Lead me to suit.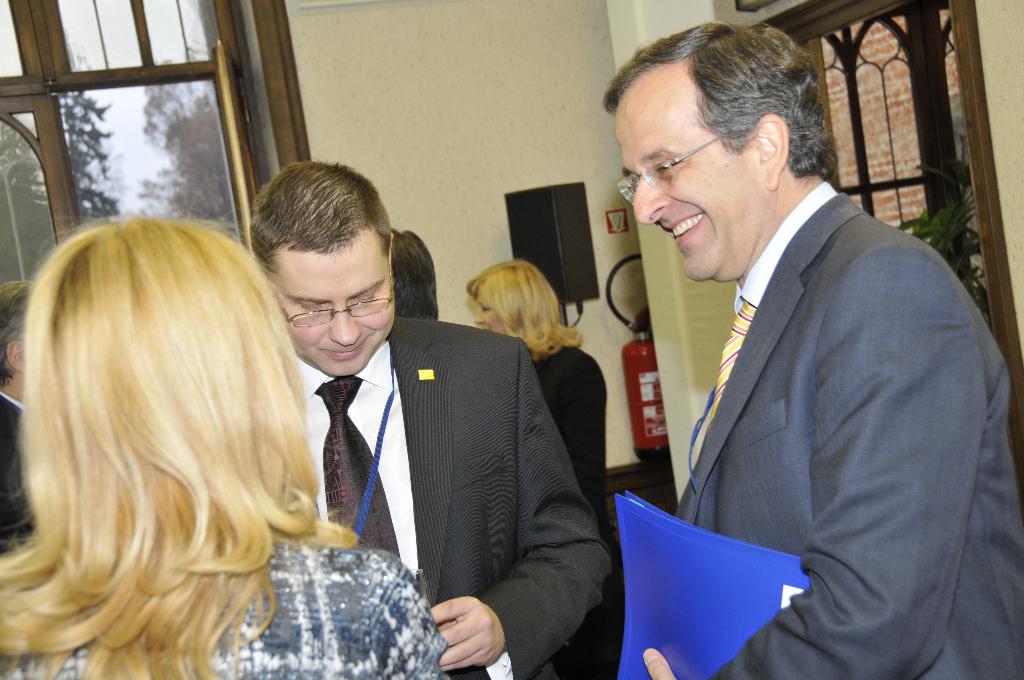
Lead to x1=673, y1=177, x2=1023, y2=679.
